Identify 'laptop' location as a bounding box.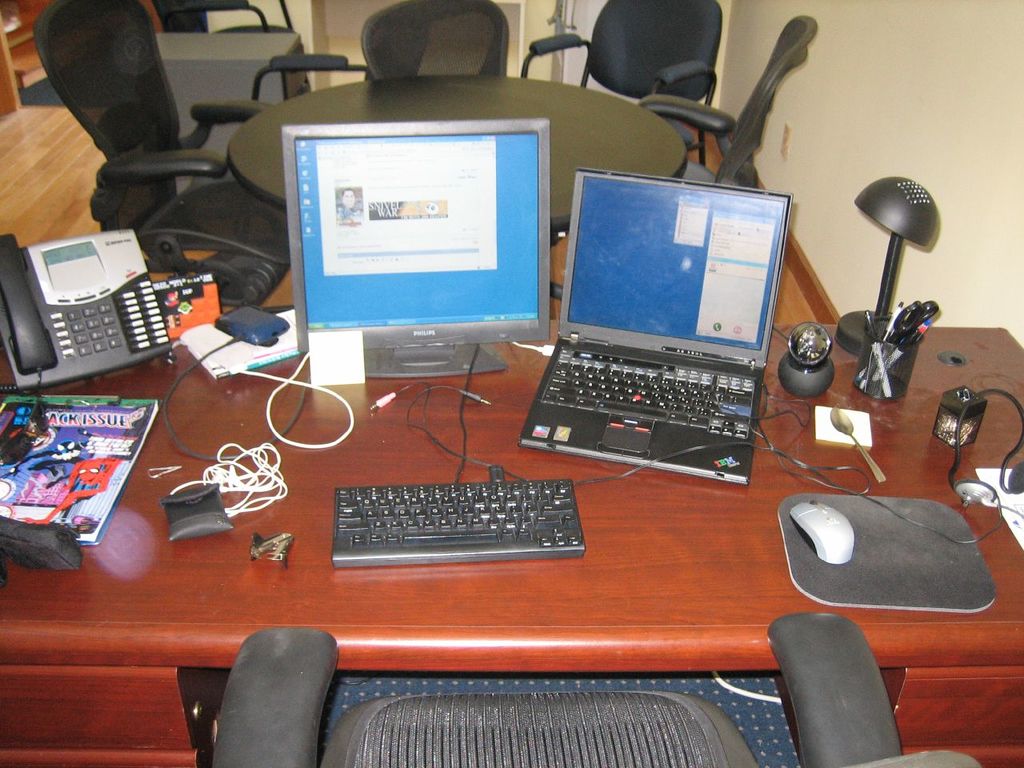
Rect(511, 167, 796, 491).
